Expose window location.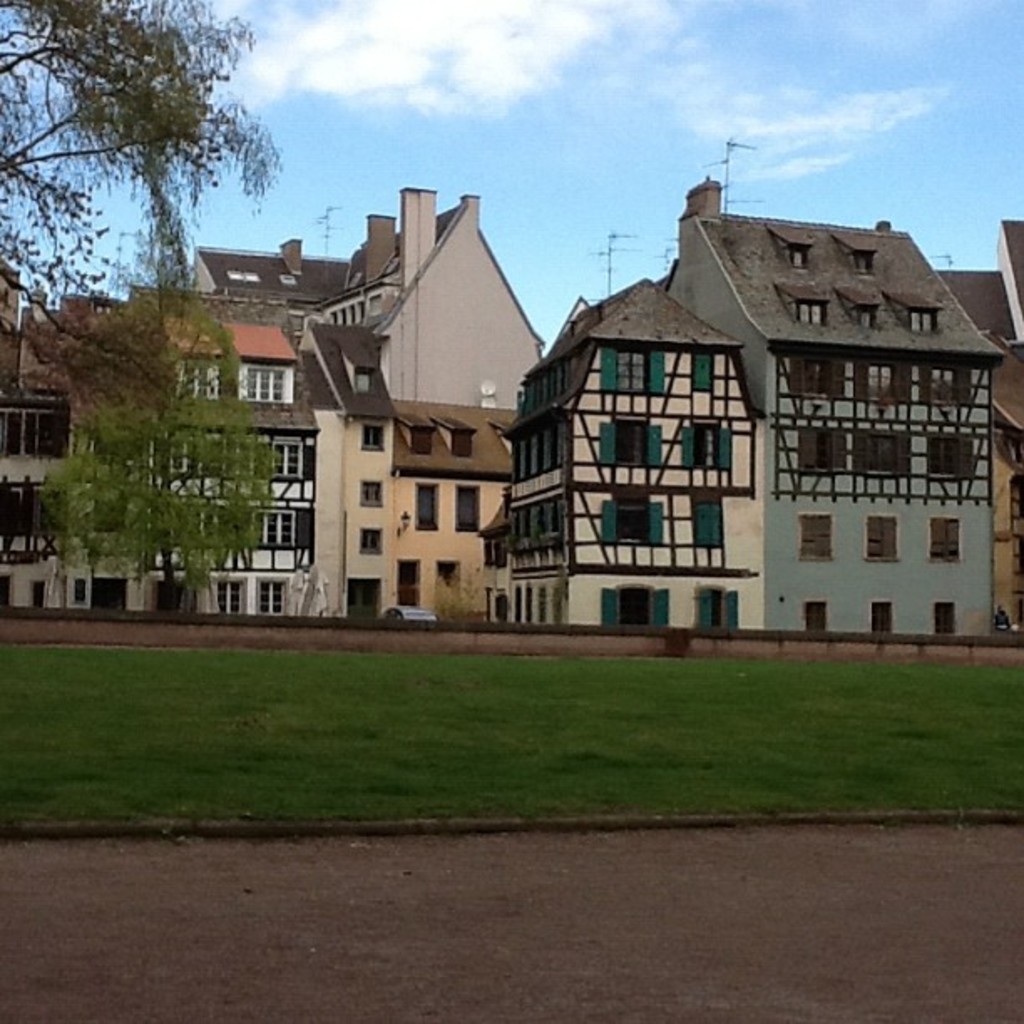
Exposed at crop(236, 358, 291, 400).
